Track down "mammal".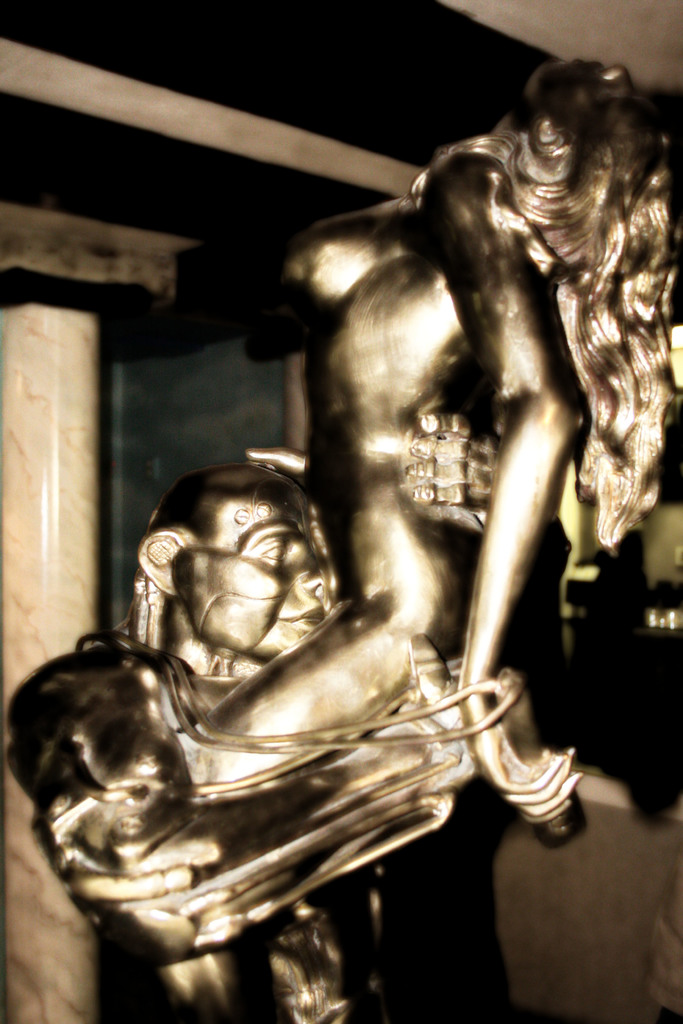
Tracked to bbox=[5, 451, 538, 1023].
